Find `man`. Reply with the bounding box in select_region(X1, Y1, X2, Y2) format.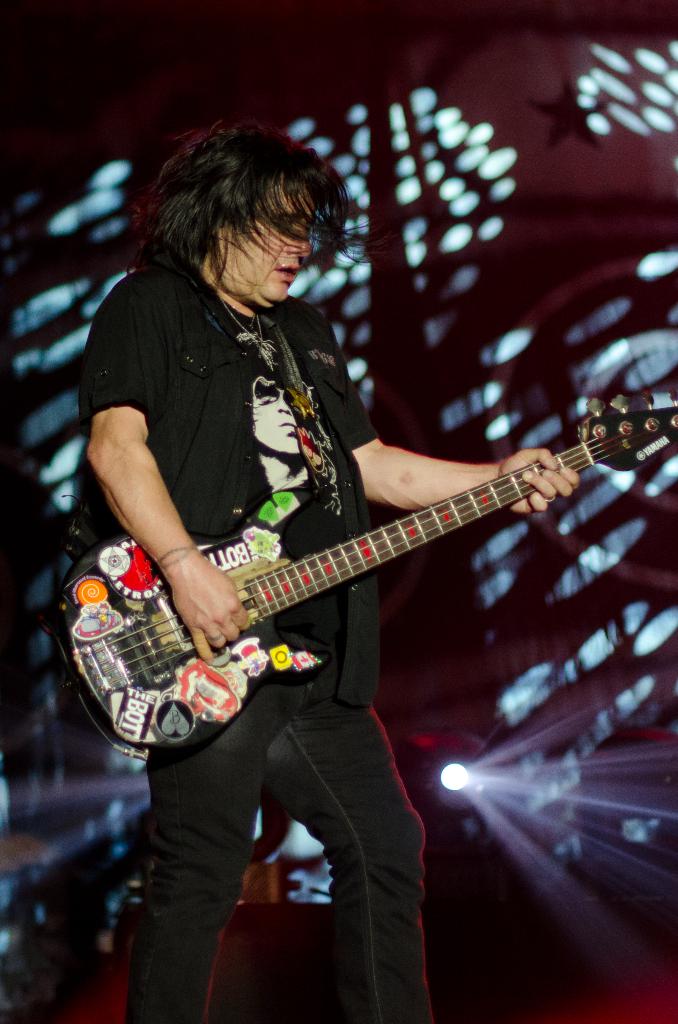
select_region(68, 105, 584, 1023).
